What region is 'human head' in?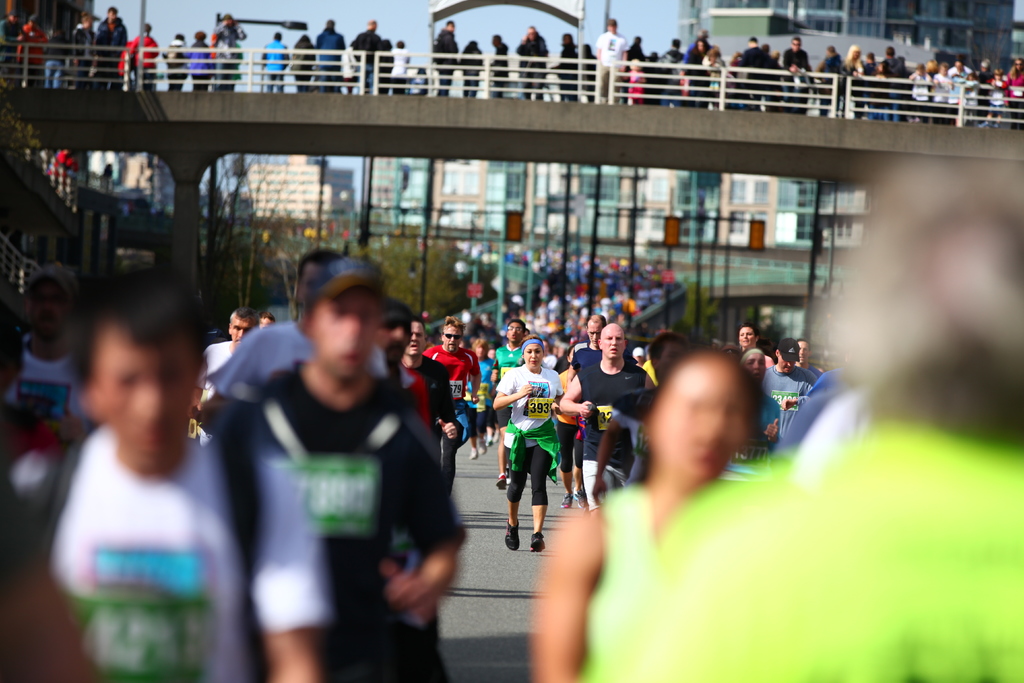
bbox(788, 37, 804, 55).
